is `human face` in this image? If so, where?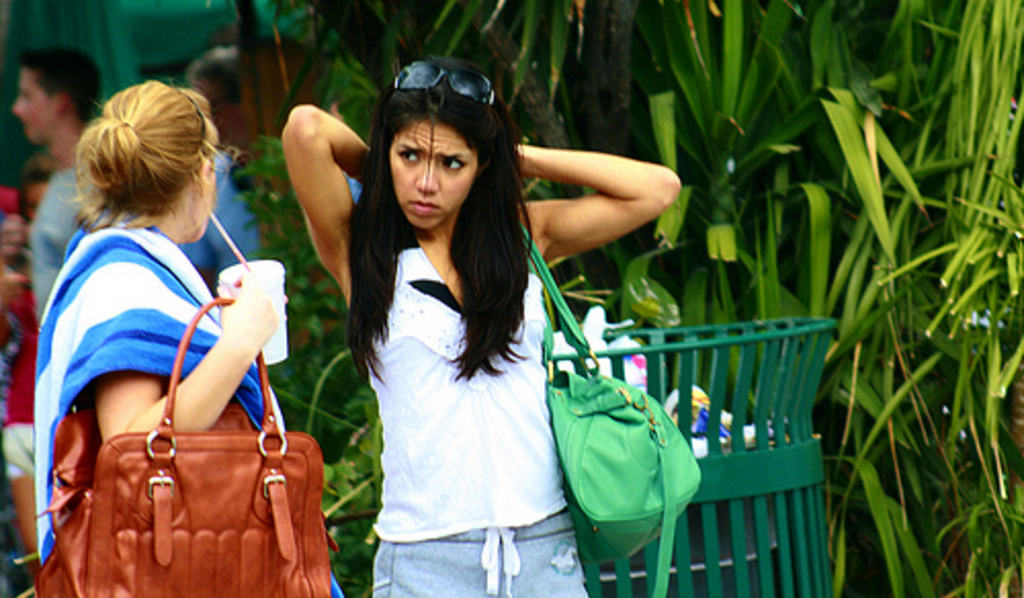
Yes, at bbox=(393, 125, 489, 229).
